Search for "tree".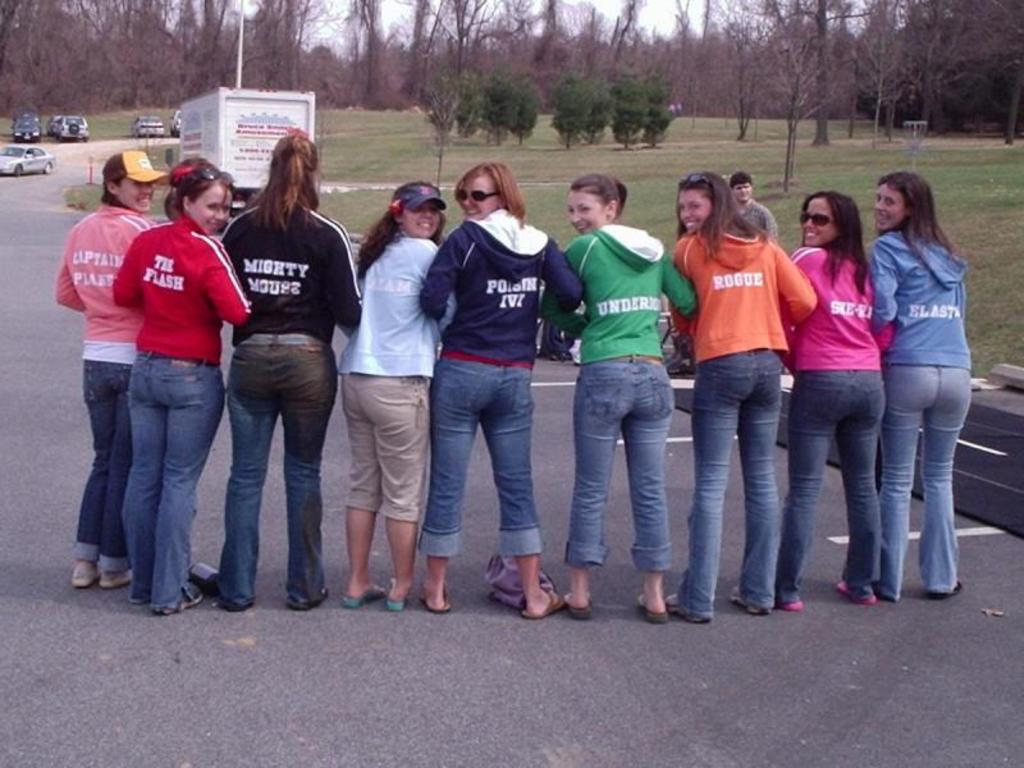
Found at 424, 82, 462, 195.
